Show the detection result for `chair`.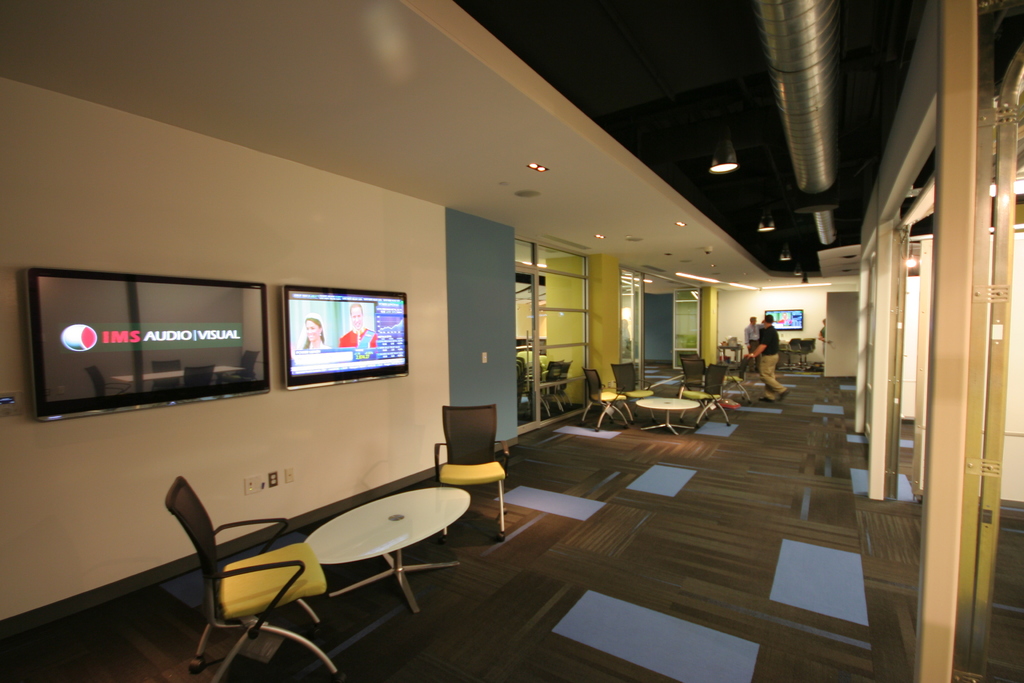
<bbox>781, 340, 799, 366</bbox>.
